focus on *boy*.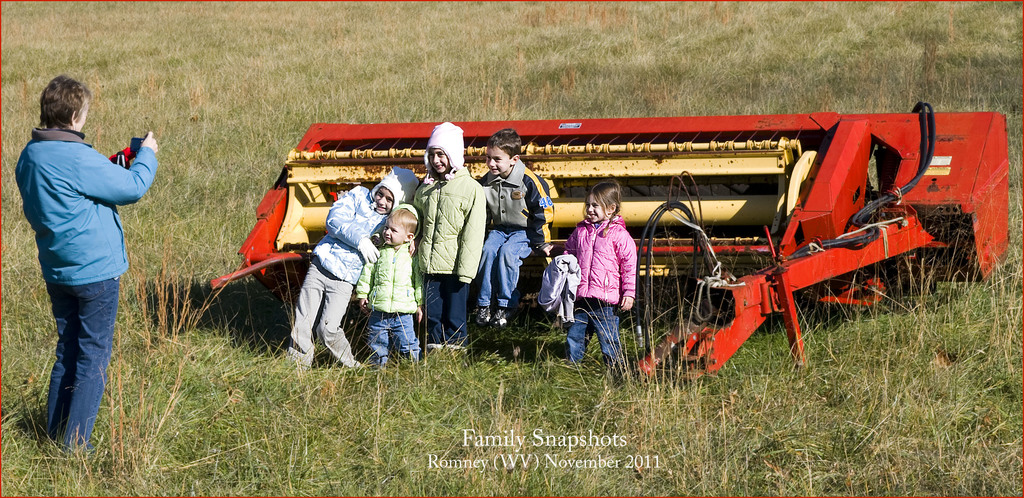
Focused at <bbox>0, 62, 156, 443</bbox>.
